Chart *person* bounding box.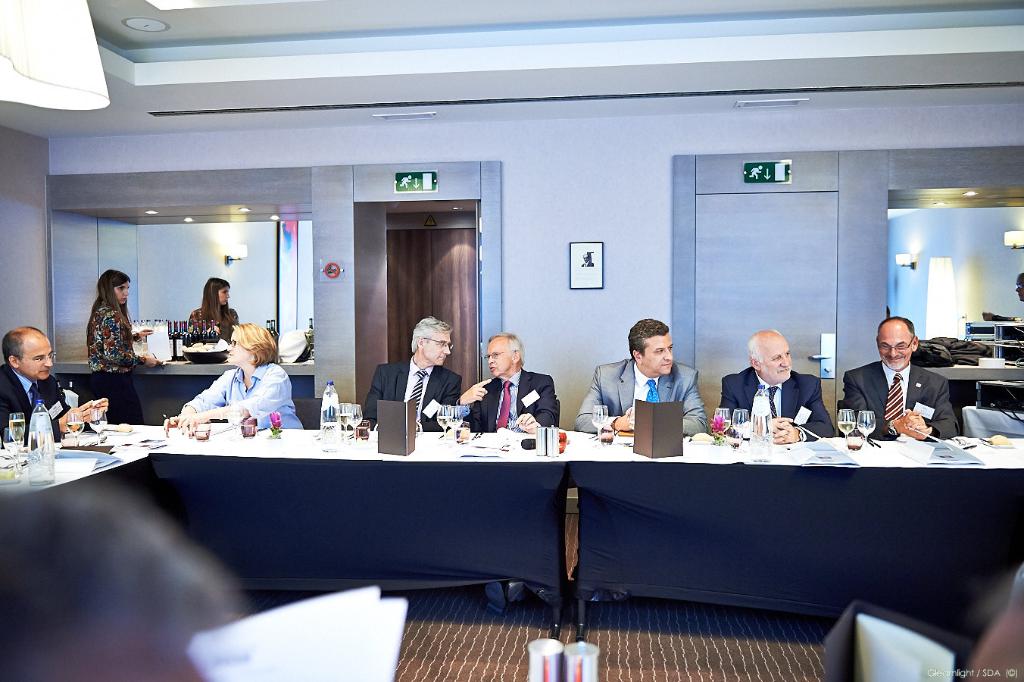
Charted: <bbox>189, 275, 236, 354</bbox>.
